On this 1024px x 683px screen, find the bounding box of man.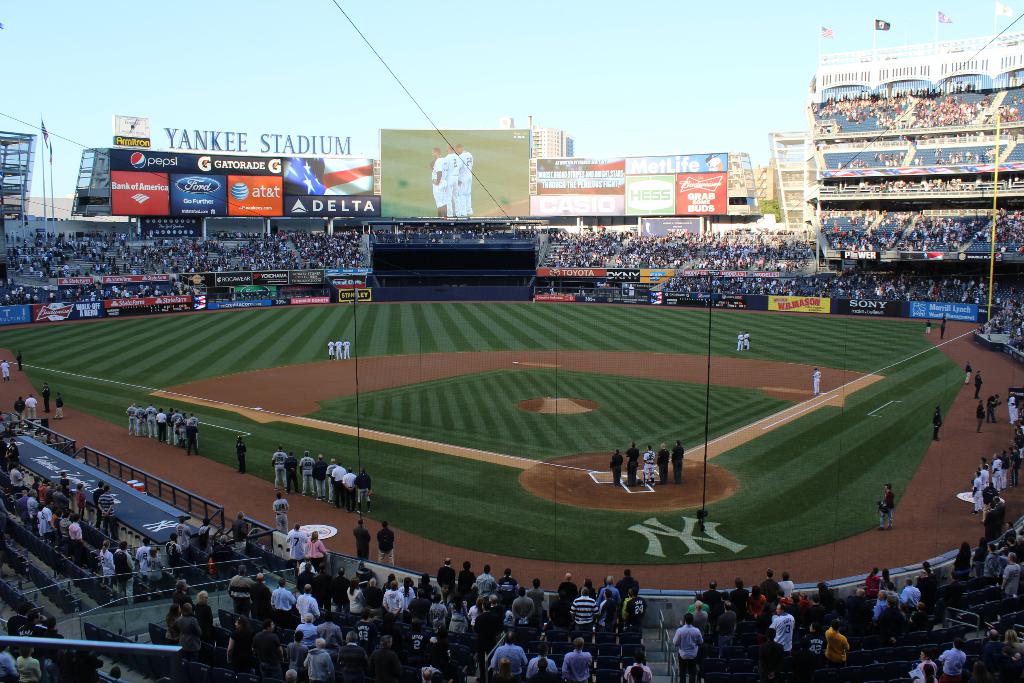
Bounding box: left=975, top=368, right=982, bottom=391.
